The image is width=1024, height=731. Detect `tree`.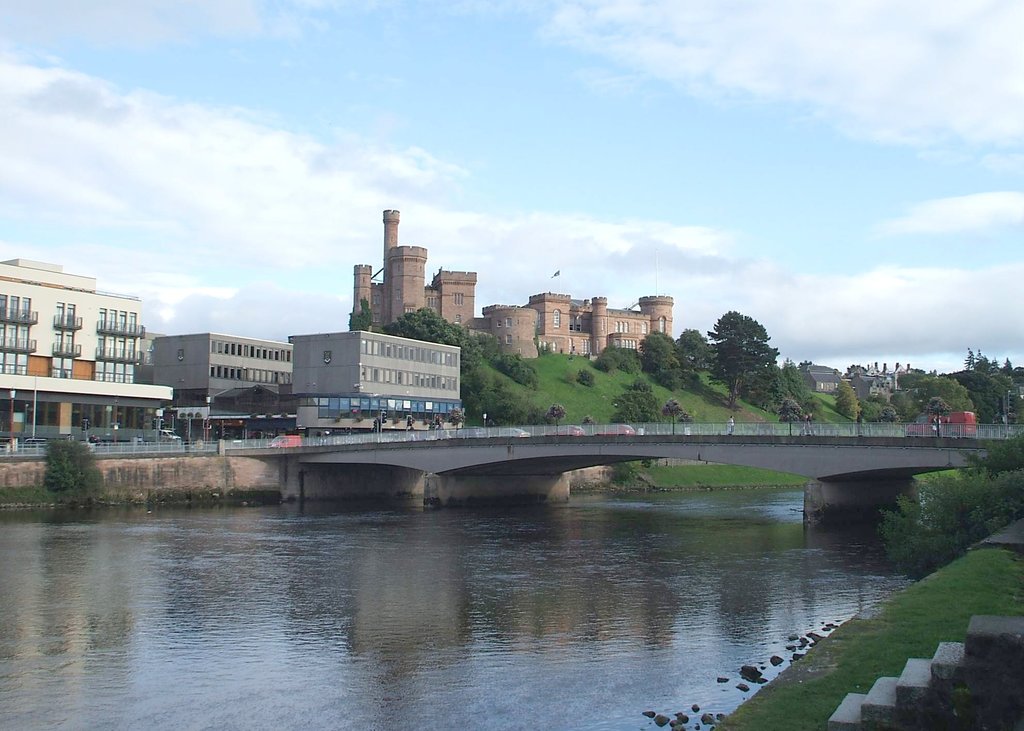
Detection: <region>384, 302, 484, 382</region>.
